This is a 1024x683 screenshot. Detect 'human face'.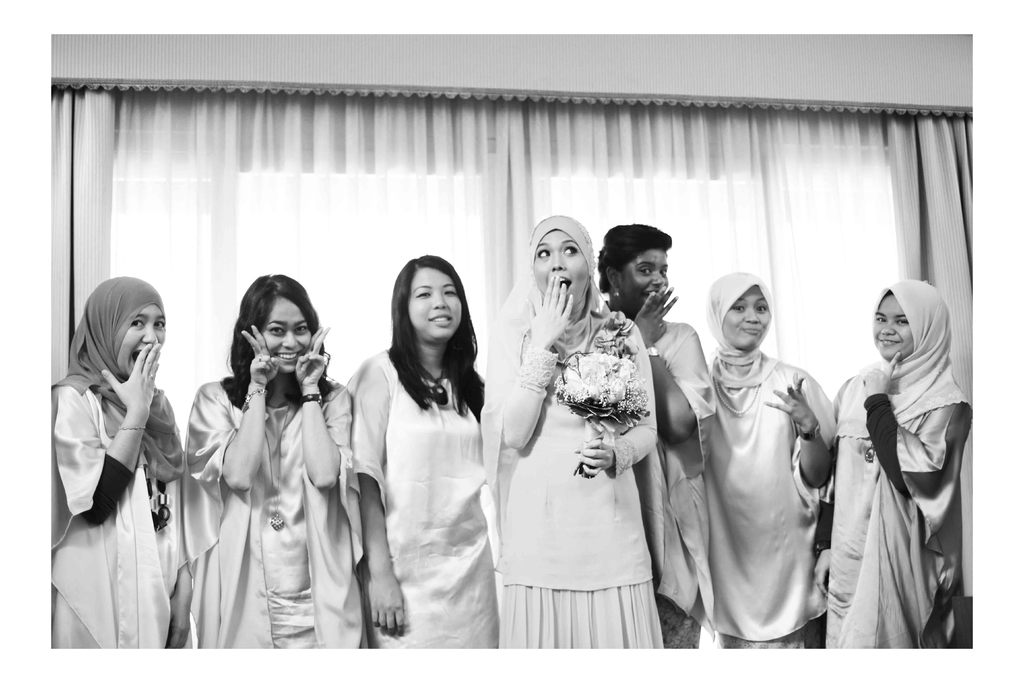
region(260, 294, 311, 373).
